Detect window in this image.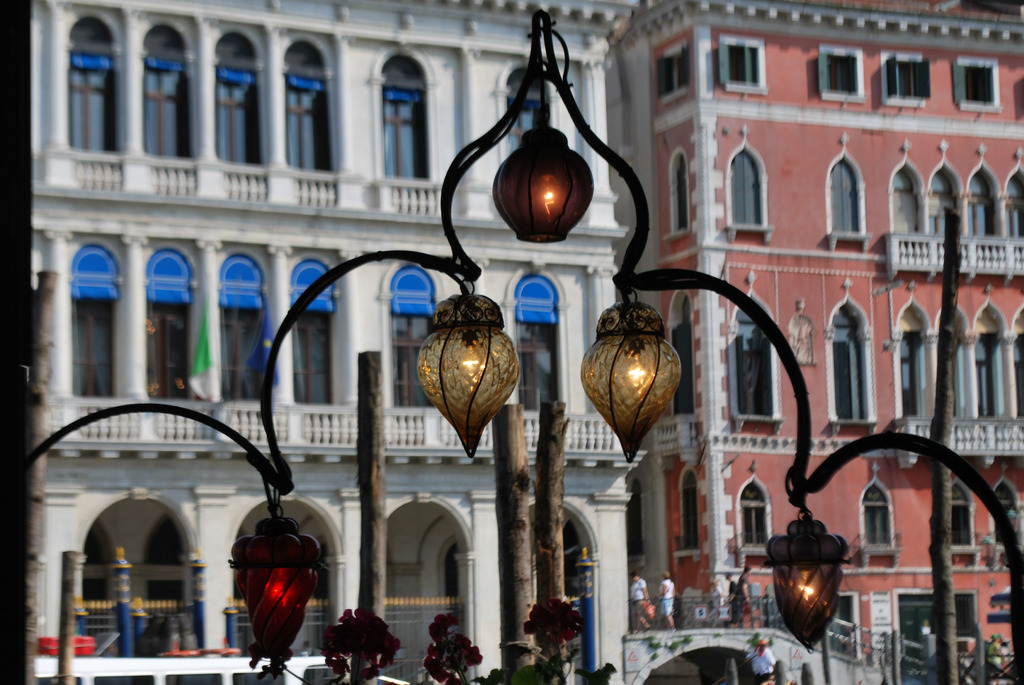
Detection: BBox(222, 252, 275, 413).
